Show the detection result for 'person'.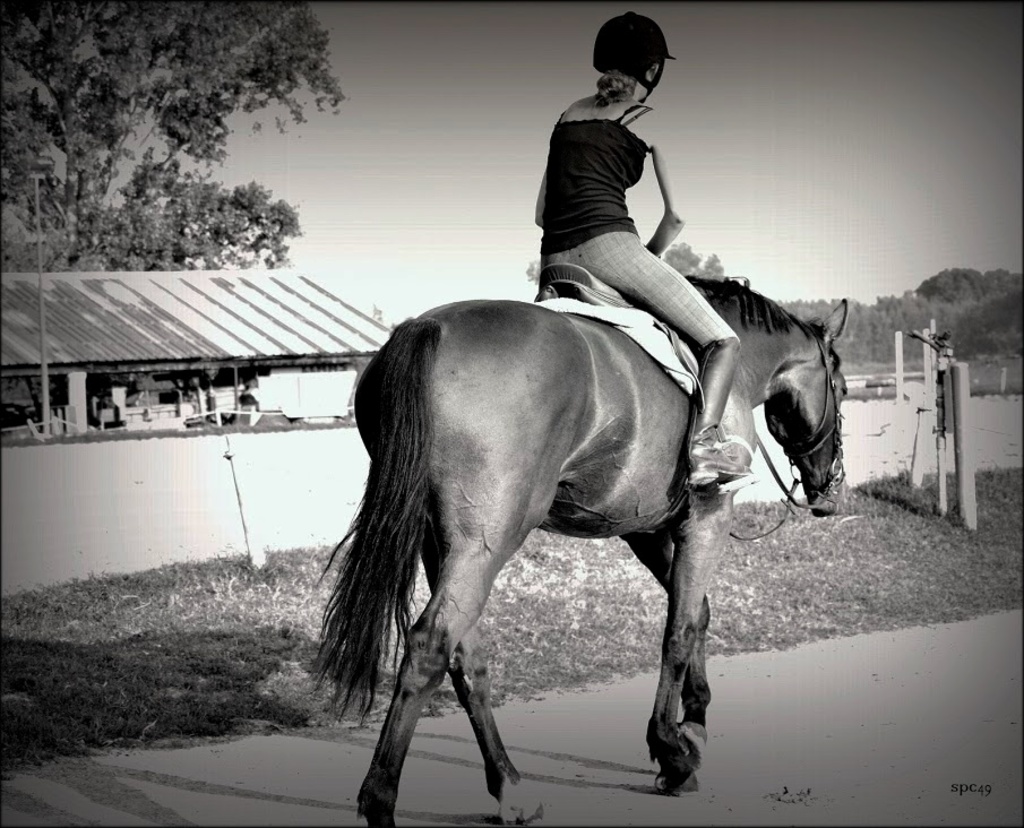
[left=507, top=12, right=738, bottom=369].
